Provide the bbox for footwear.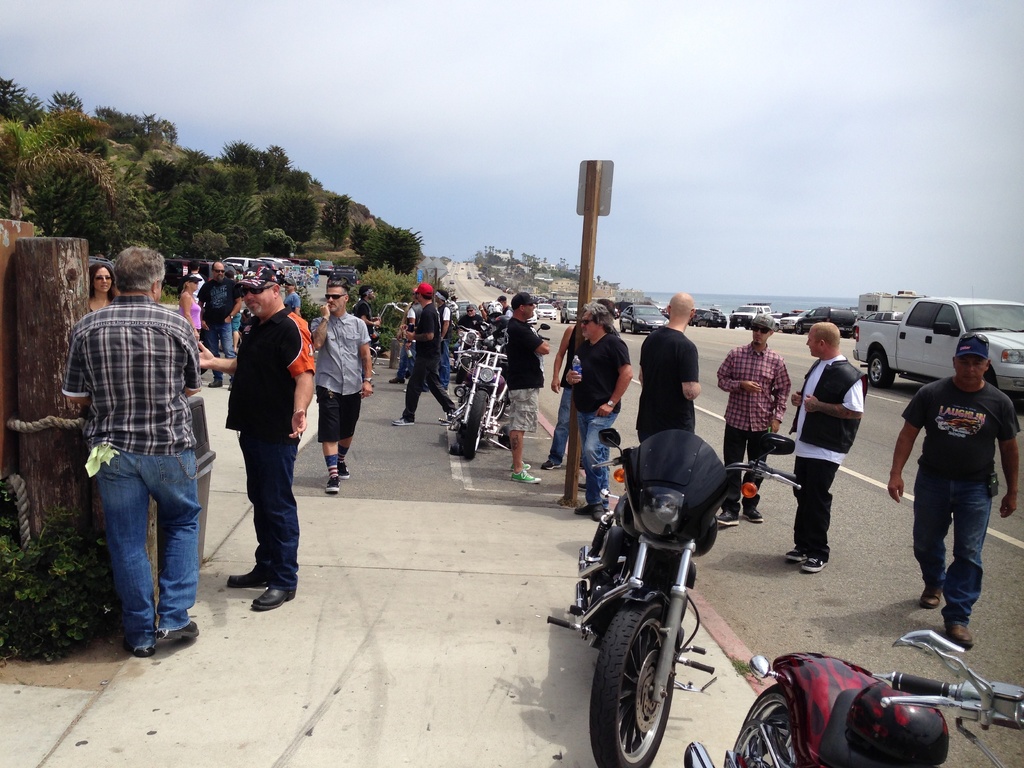
[left=323, top=471, right=340, bottom=493].
